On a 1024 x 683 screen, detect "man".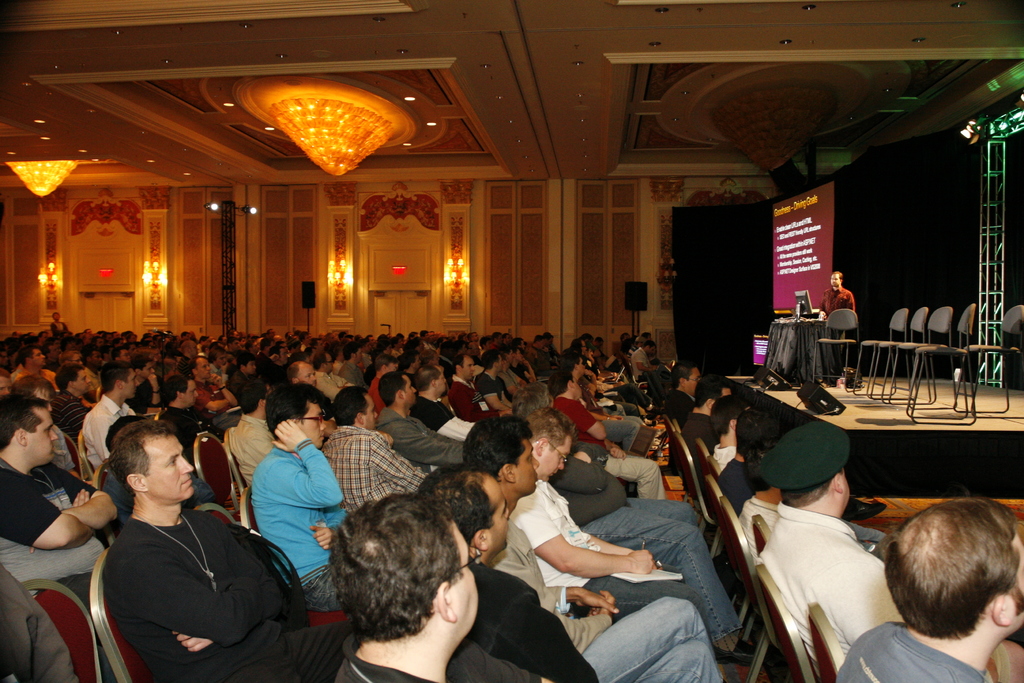
[817,271,856,376].
